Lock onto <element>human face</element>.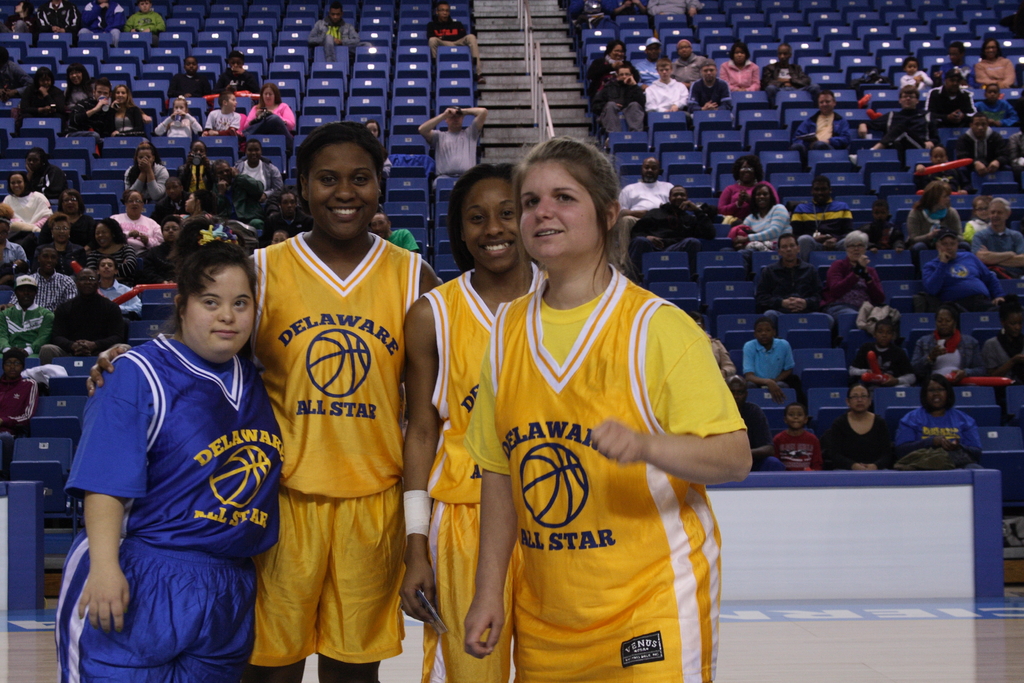
Locked: l=63, t=193, r=79, b=213.
